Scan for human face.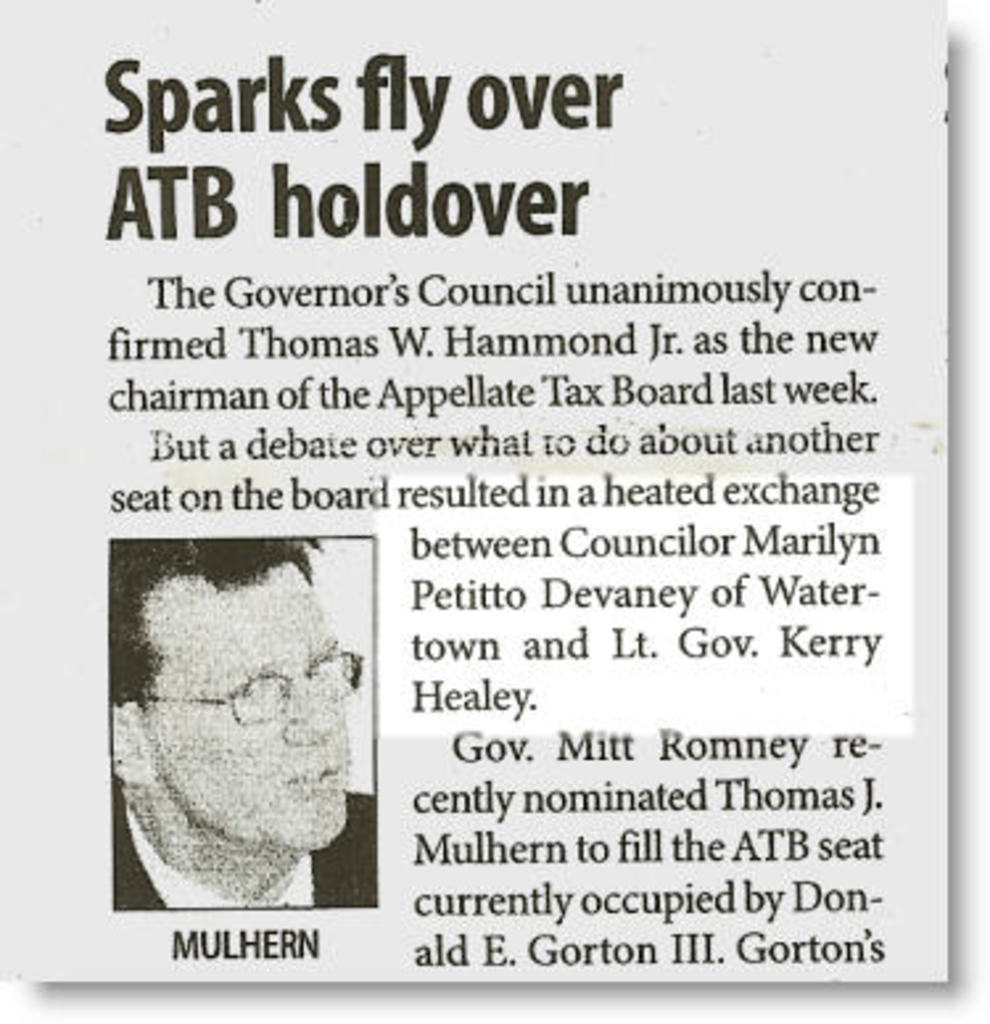
Scan result: [137,560,359,858].
